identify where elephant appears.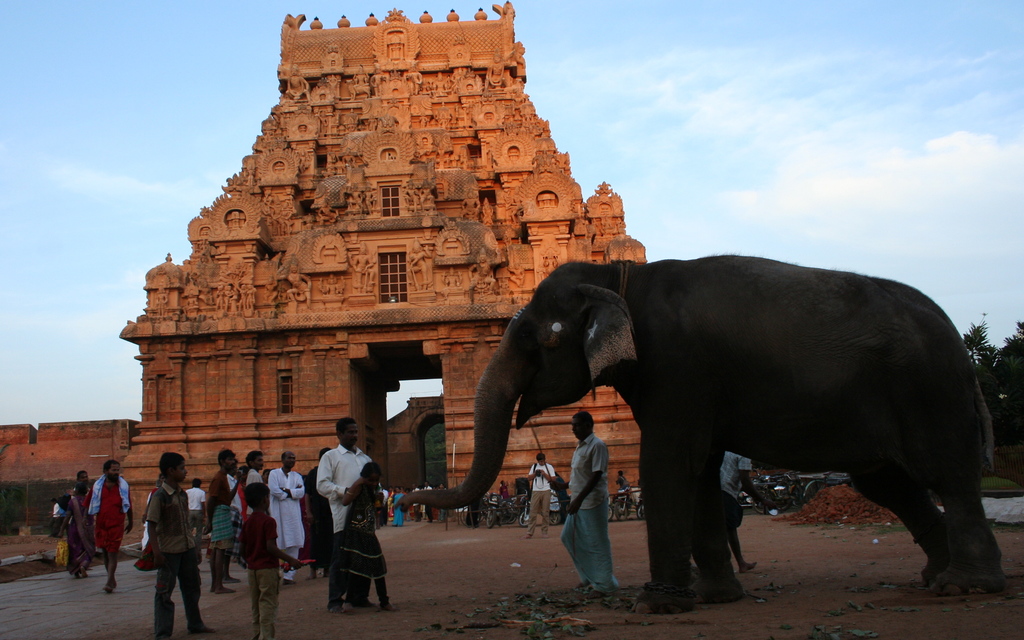
Appears at <region>406, 243, 1006, 605</region>.
